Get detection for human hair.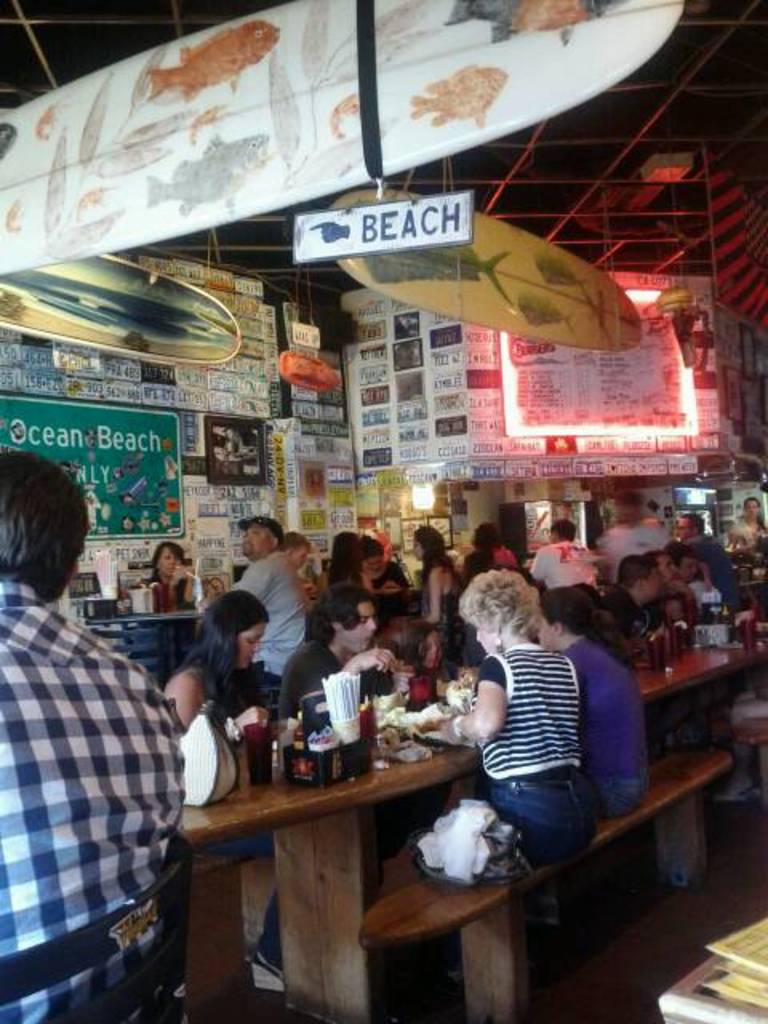
Detection: [554,518,576,541].
